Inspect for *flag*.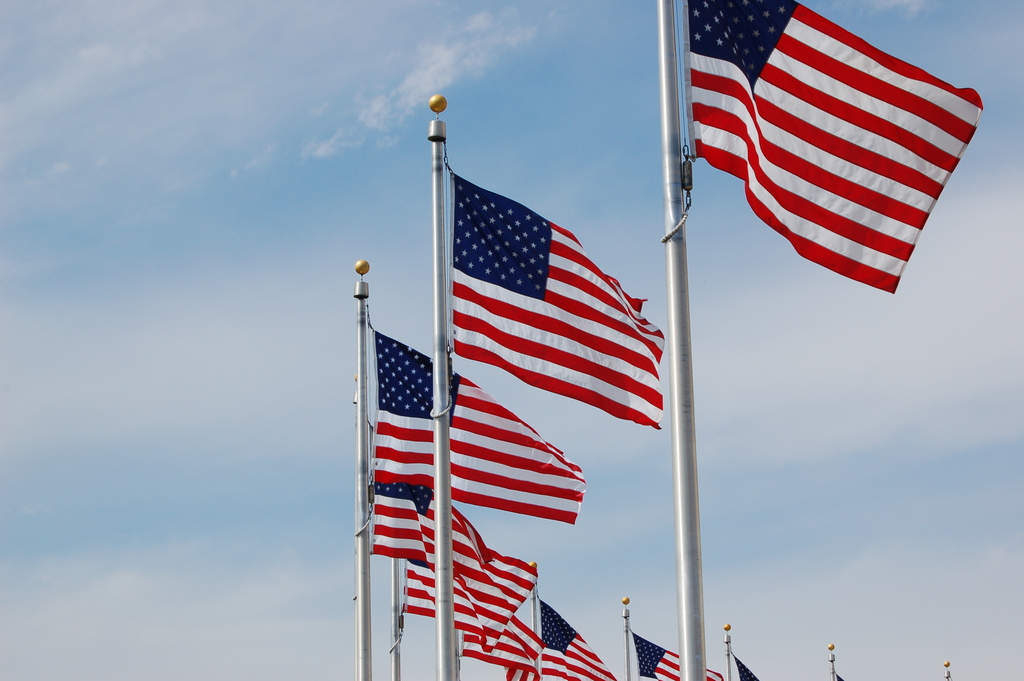
Inspection: {"x1": 693, "y1": 0, "x2": 984, "y2": 294}.
